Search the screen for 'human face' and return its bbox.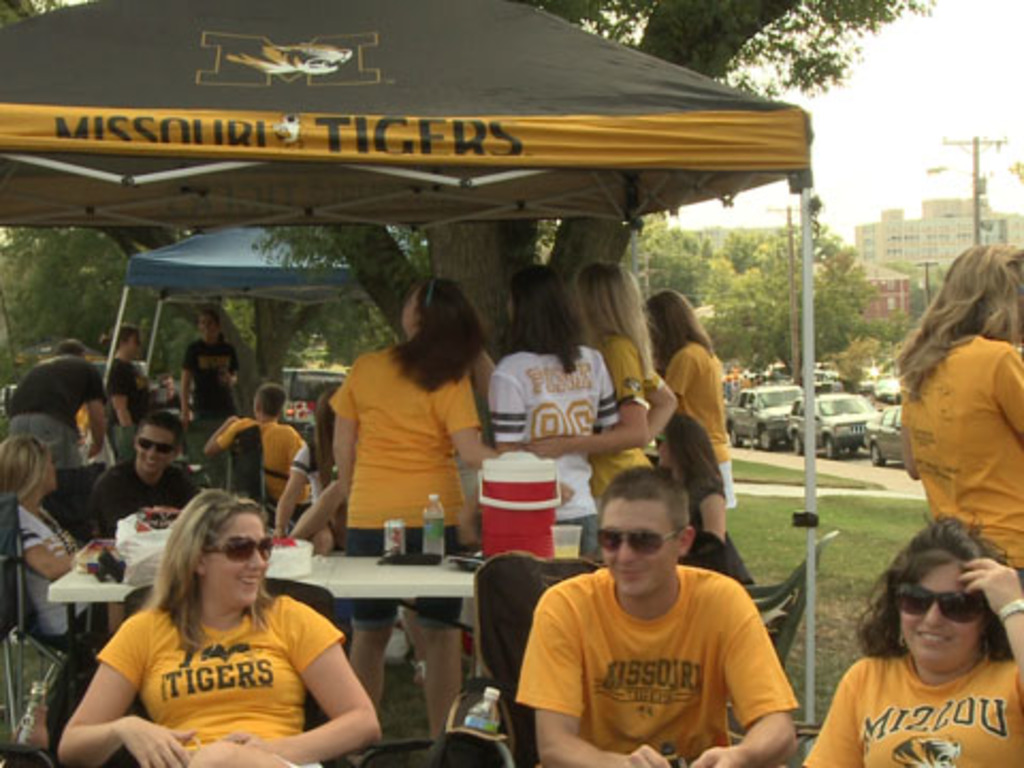
Found: (x1=38, y1=442, x2=60, y2=484).
